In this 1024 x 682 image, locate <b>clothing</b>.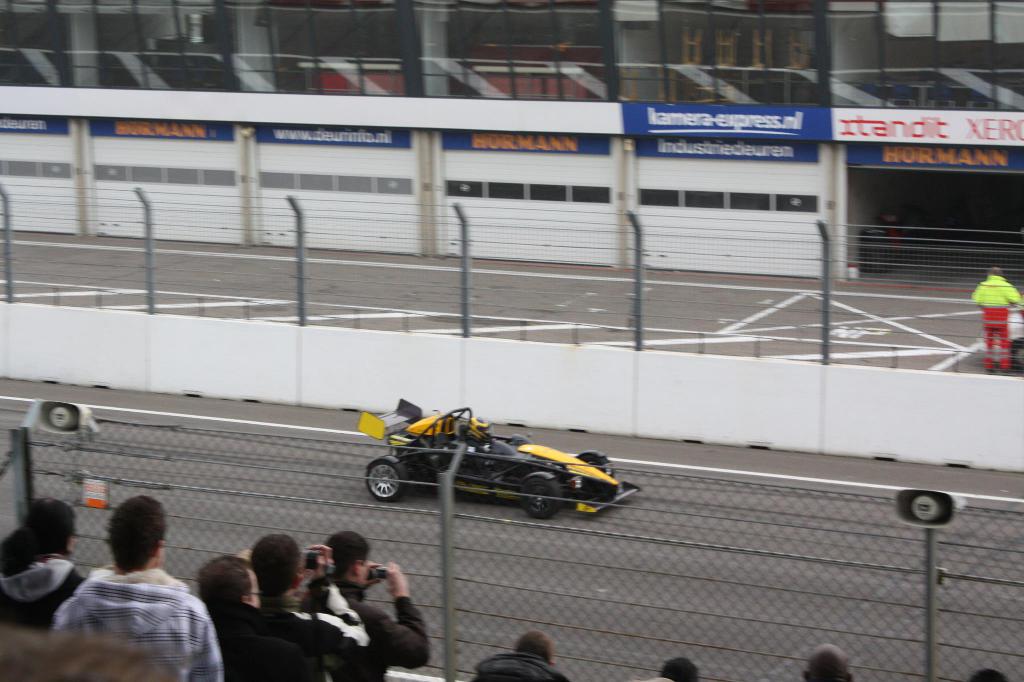
Bounding box: x1=970, y1=273, x2=1023, y2=375.
